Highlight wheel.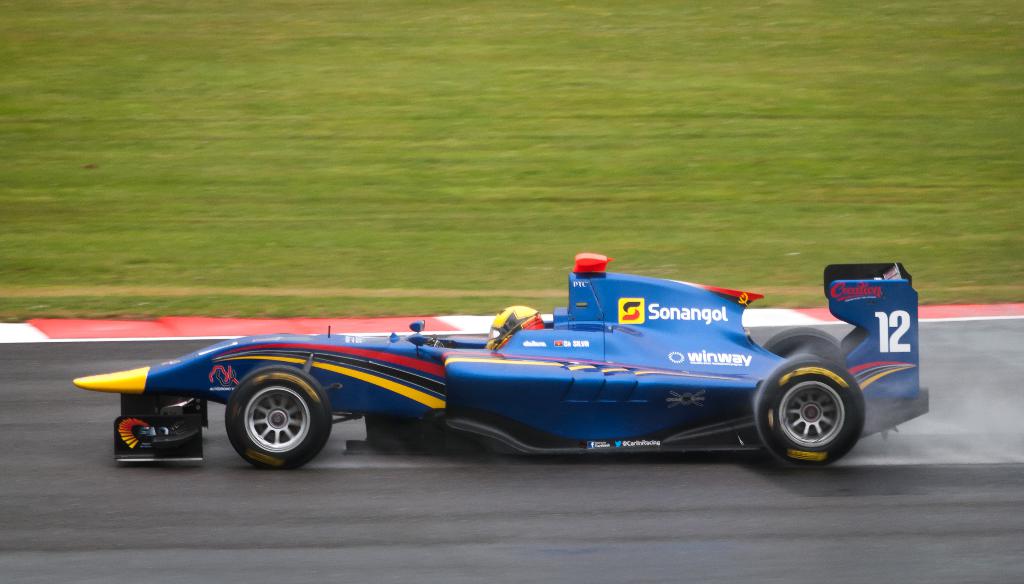
Highlighted region: [left=760, top=323, right=838, bottom=356].
